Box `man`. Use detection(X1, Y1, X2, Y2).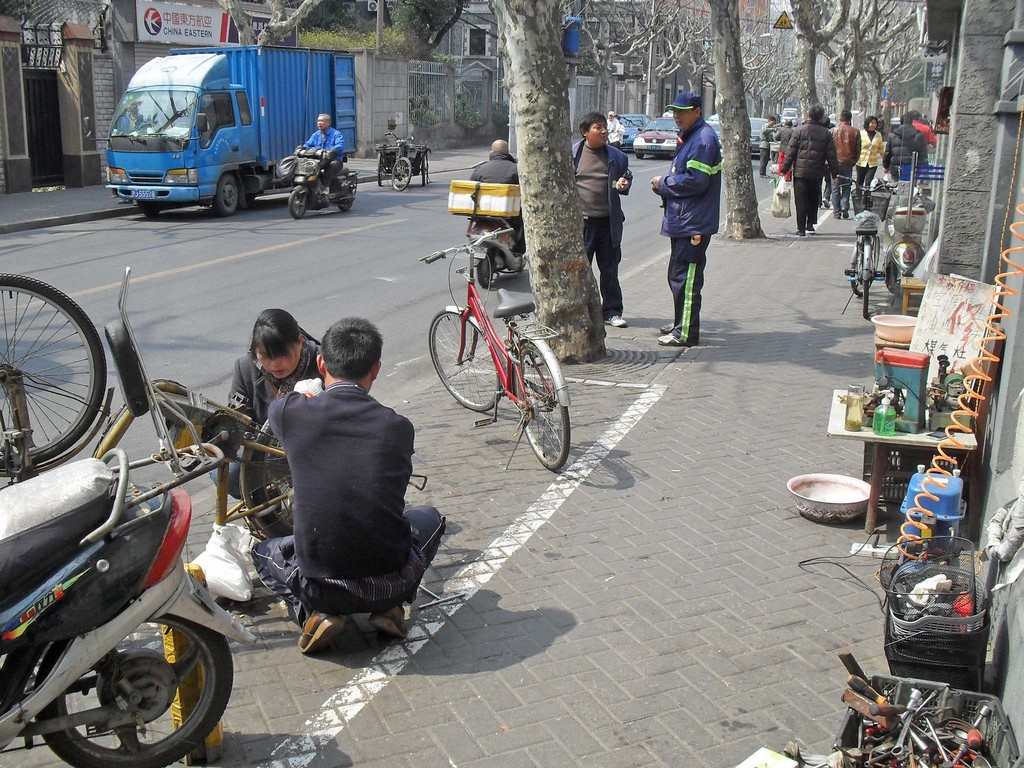
detection(468, 134, 525, 252).
